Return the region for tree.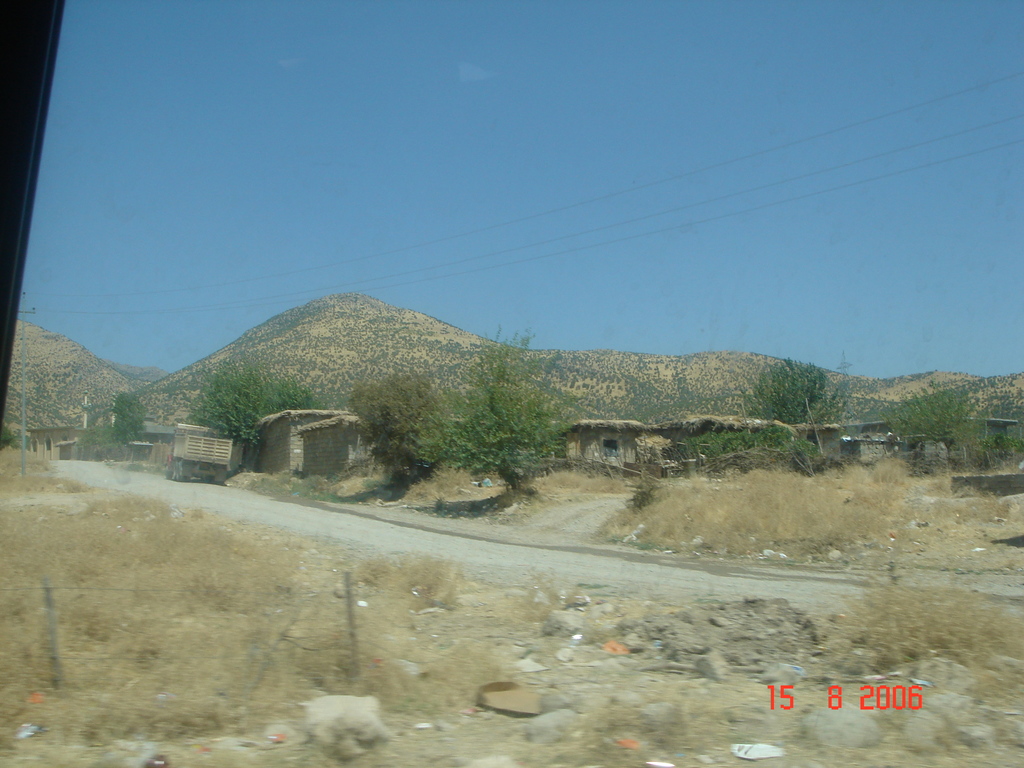
rect(233, 271, 586, 511).
